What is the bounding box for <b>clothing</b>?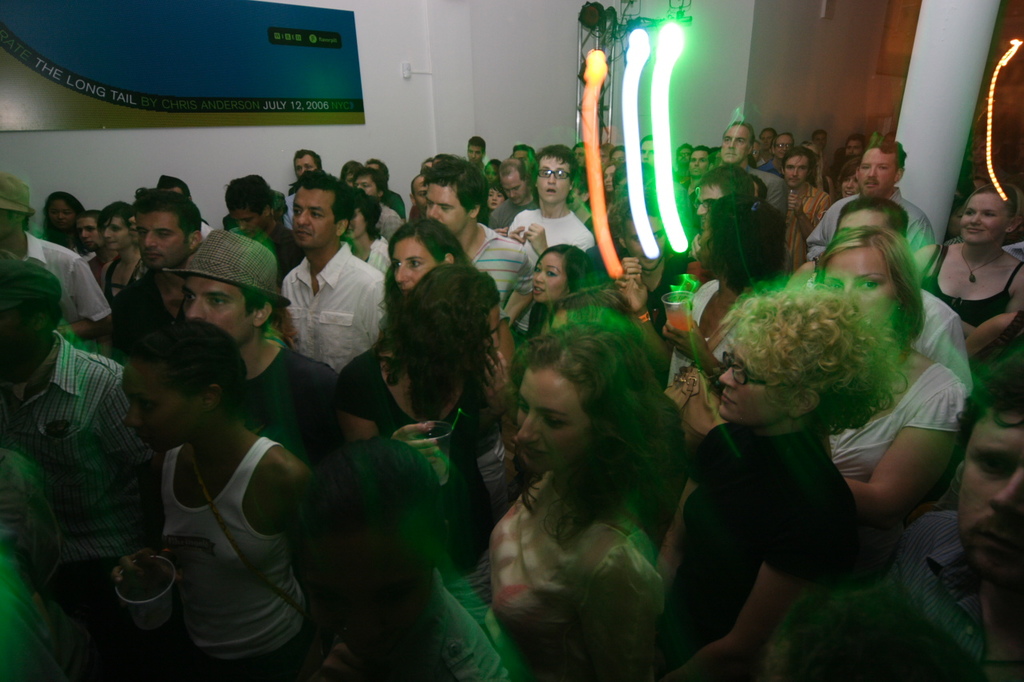
[282, 243, 388, 374].
